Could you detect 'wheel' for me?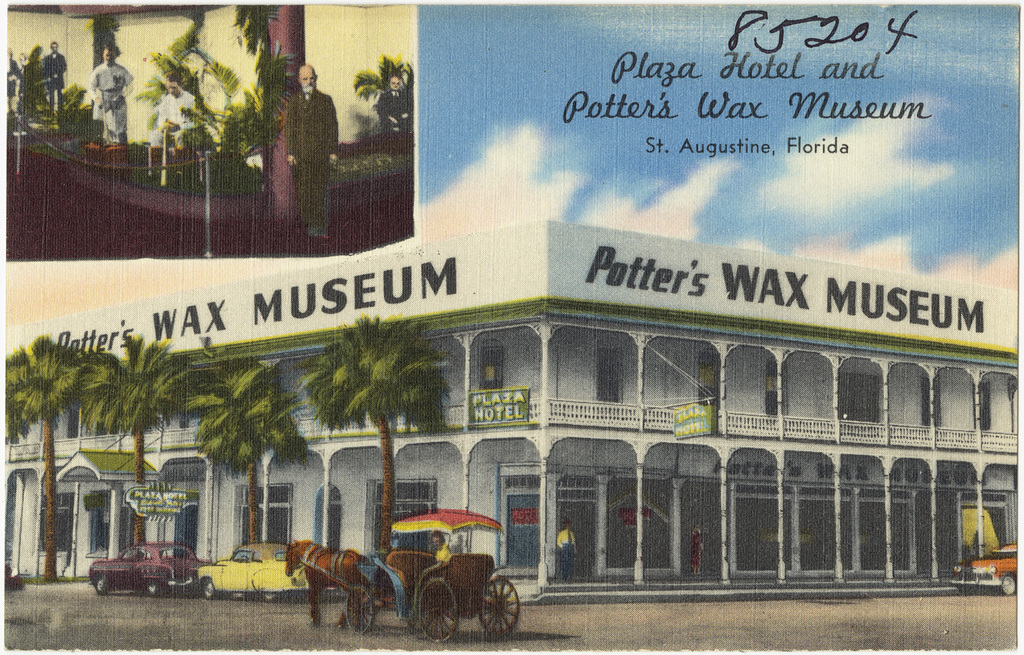
Detection result: 139, 577, 158, 594.
